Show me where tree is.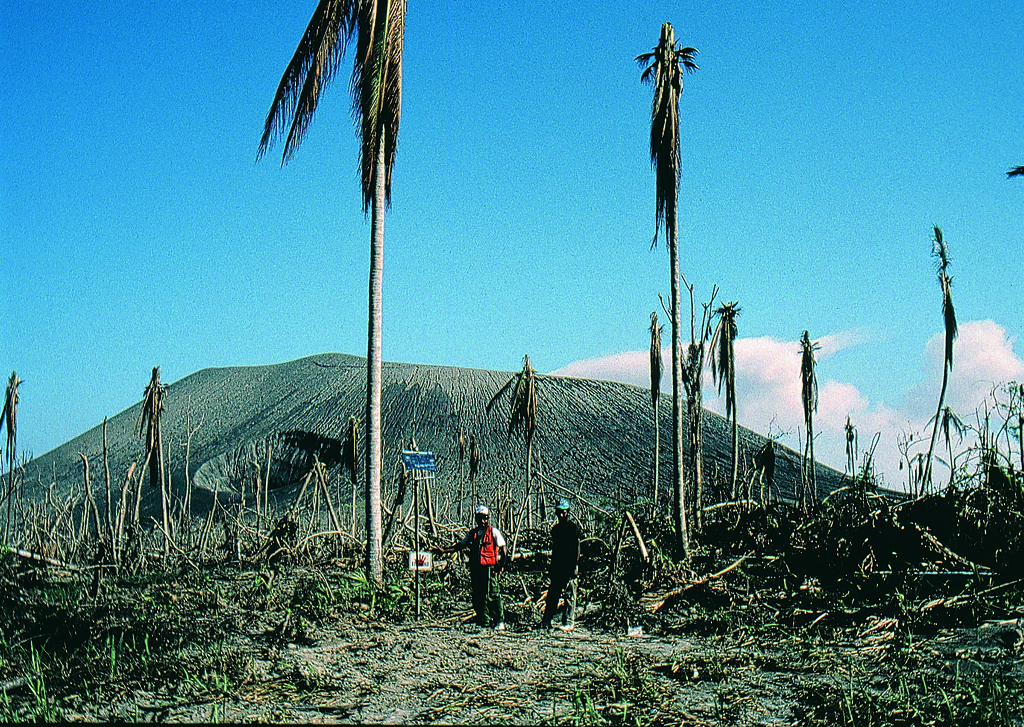
tree is at x1=840 y1=413 x2=861 y2=487.
